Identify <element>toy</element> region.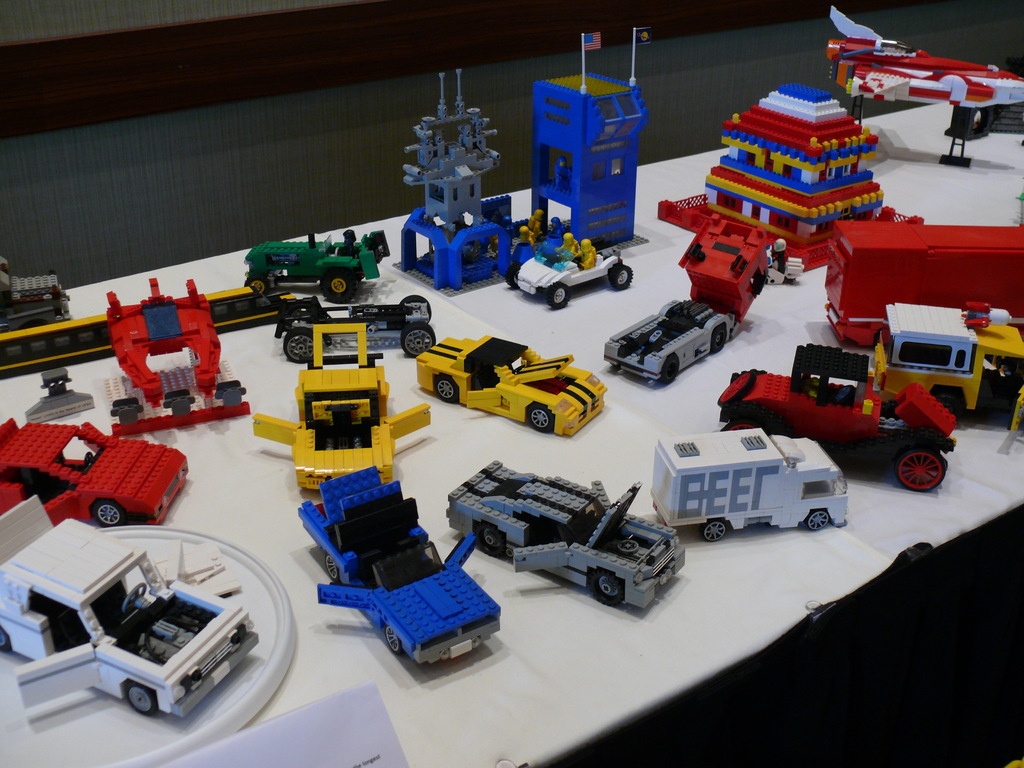
Region: detection(877, 300, 1023, 434).
